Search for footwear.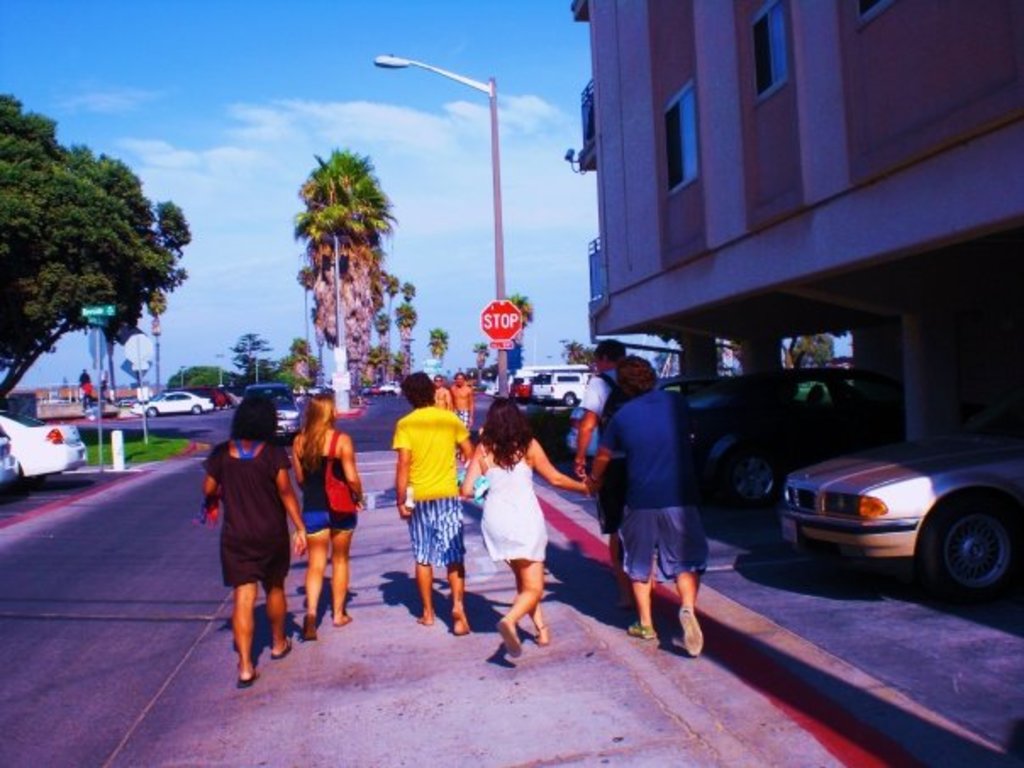
Found at crop(678, 612, 705, 661).
